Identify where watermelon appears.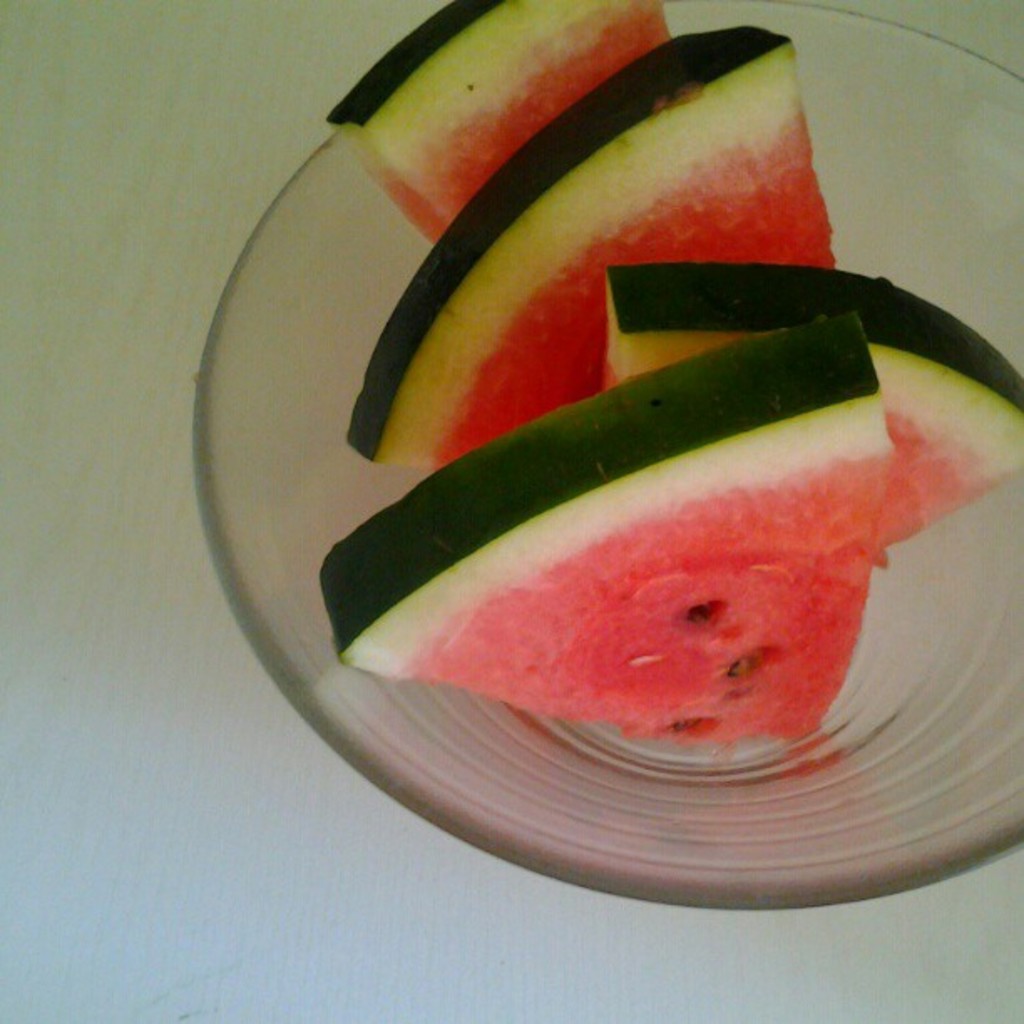
Appears at region(609, 271, 1022, 549).
